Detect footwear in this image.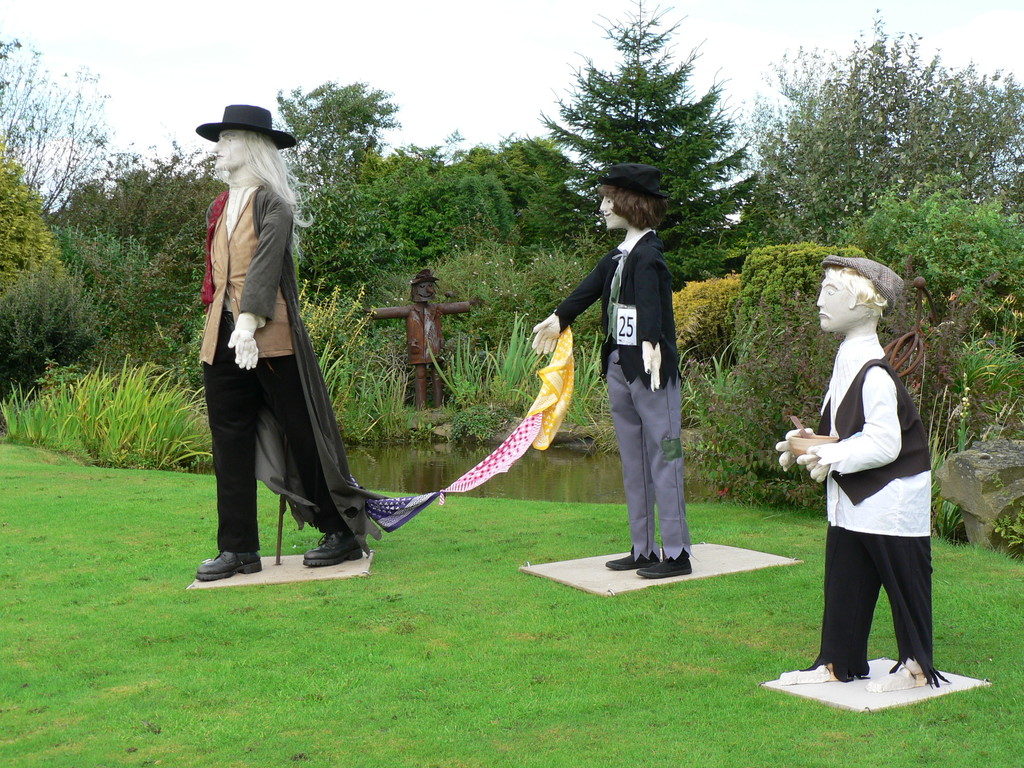
Detection: 196,549,267,581.
